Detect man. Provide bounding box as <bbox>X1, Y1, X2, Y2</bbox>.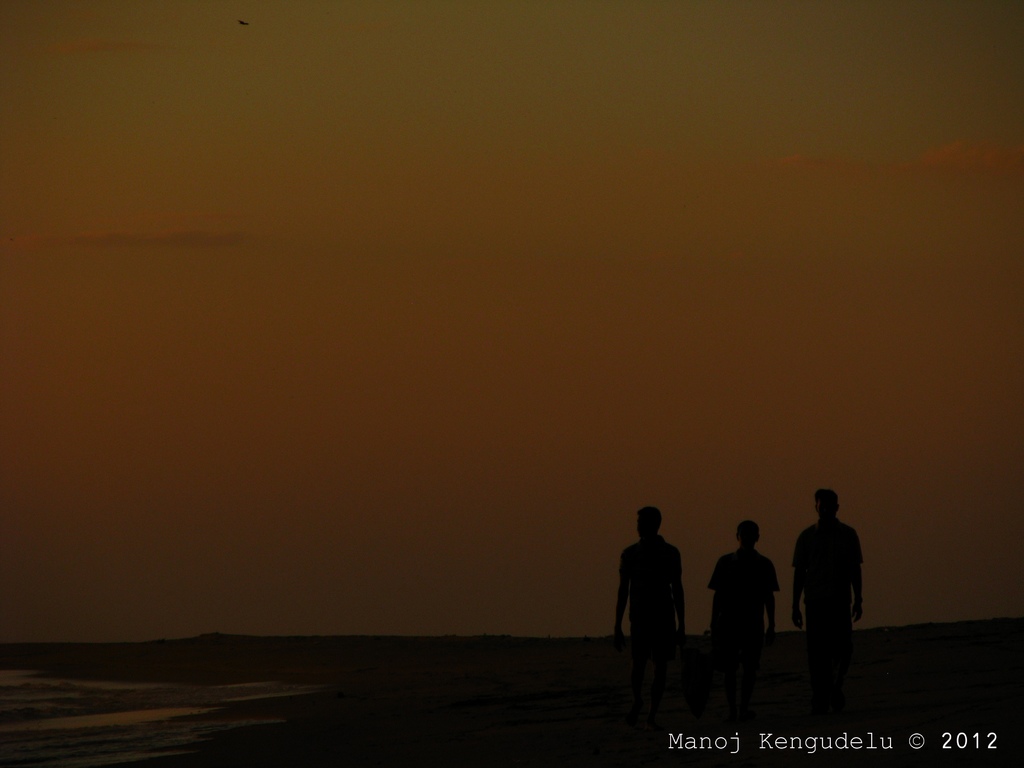
<bbox>792, 486, 873, 710</bbox>.
